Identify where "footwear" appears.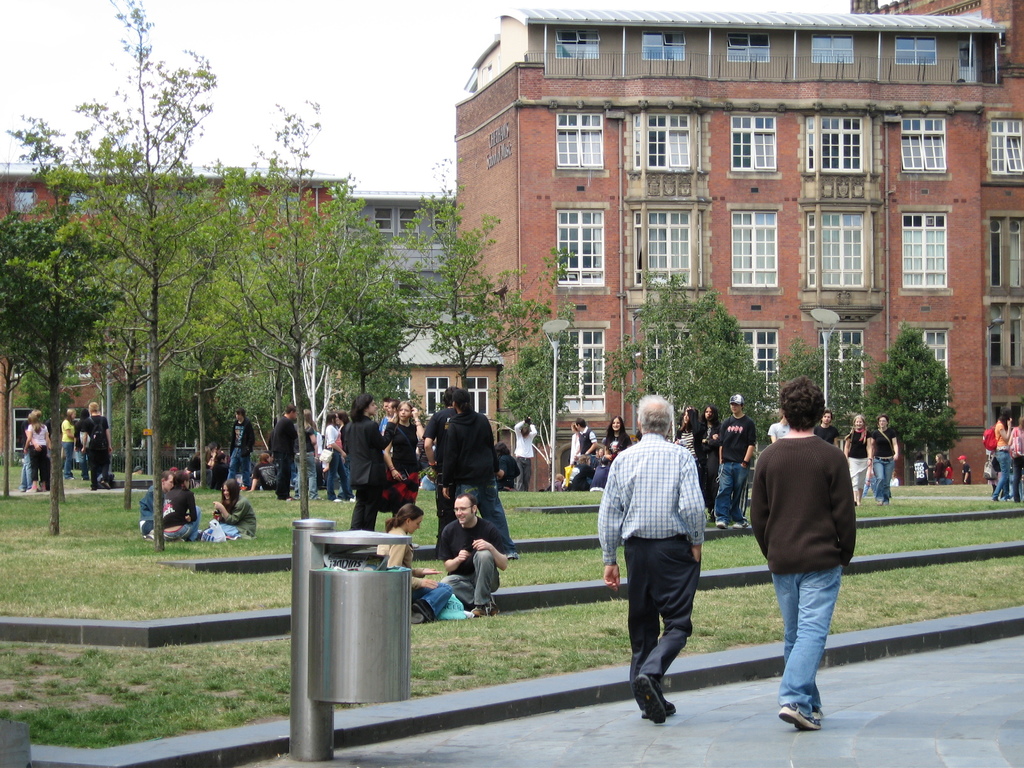
Appears at [left=472, top=605, right=493, bottom=619].
